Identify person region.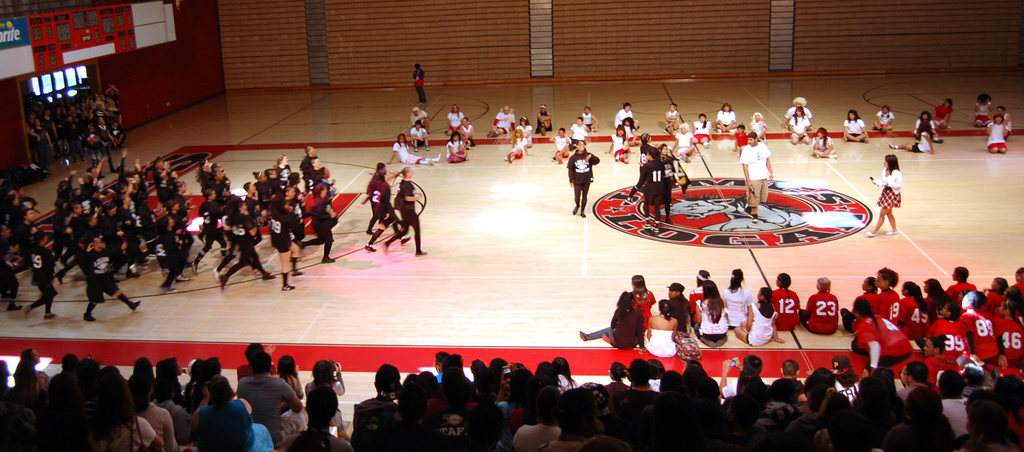
Region: <bbox>584, 105, 594, 130</bbox>.
